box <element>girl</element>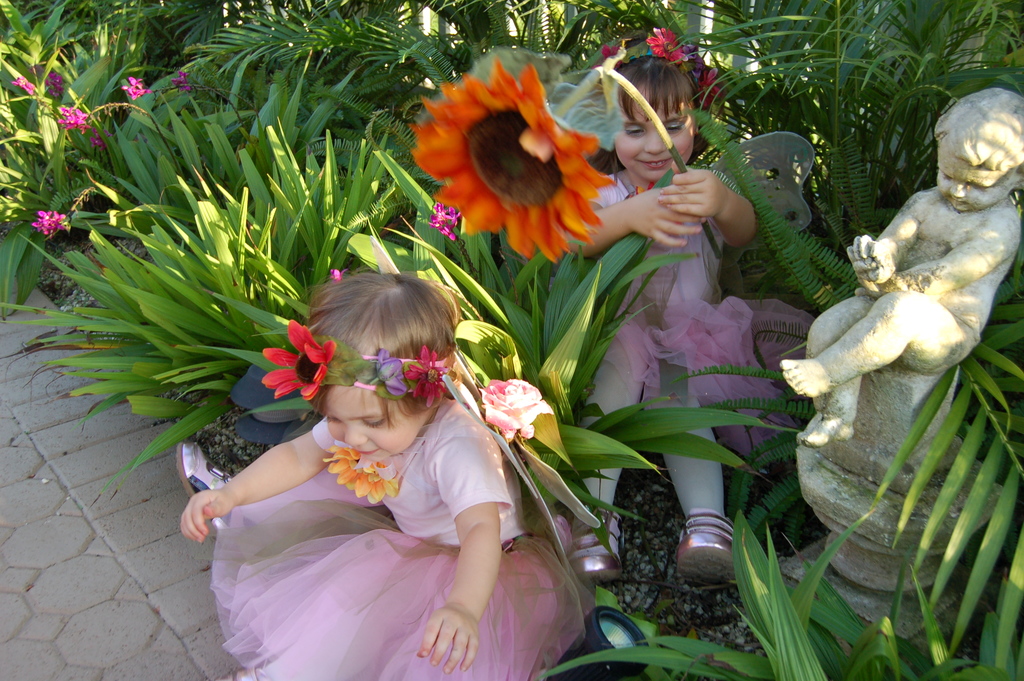
x1=180 y1=279 x2=598 y2=680
